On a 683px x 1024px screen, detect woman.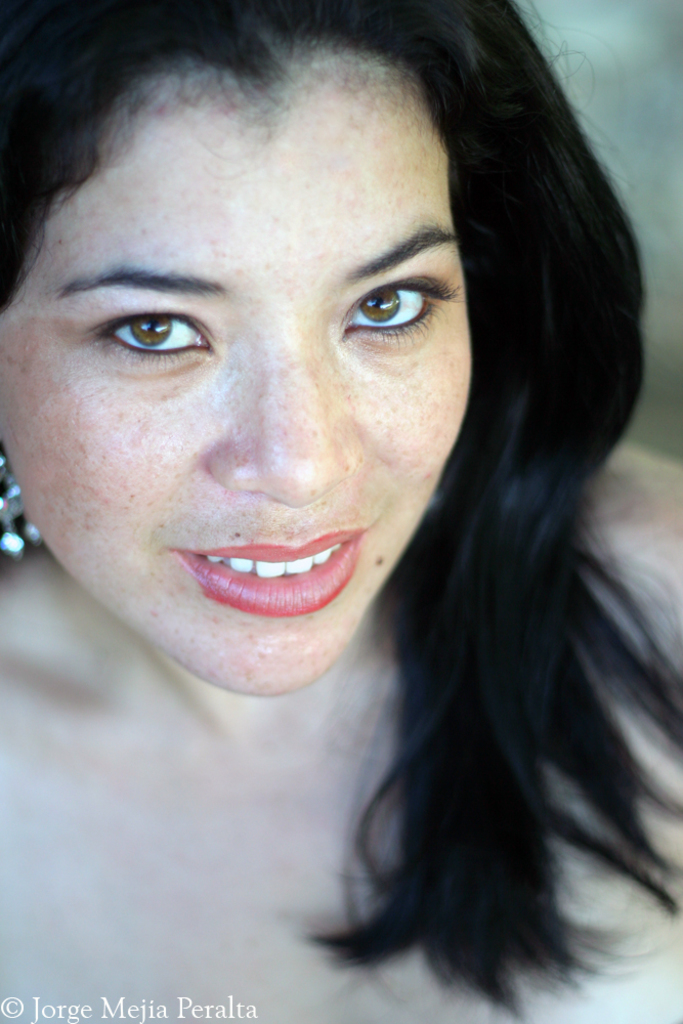
bbox=[12, 0, 664, 976].
